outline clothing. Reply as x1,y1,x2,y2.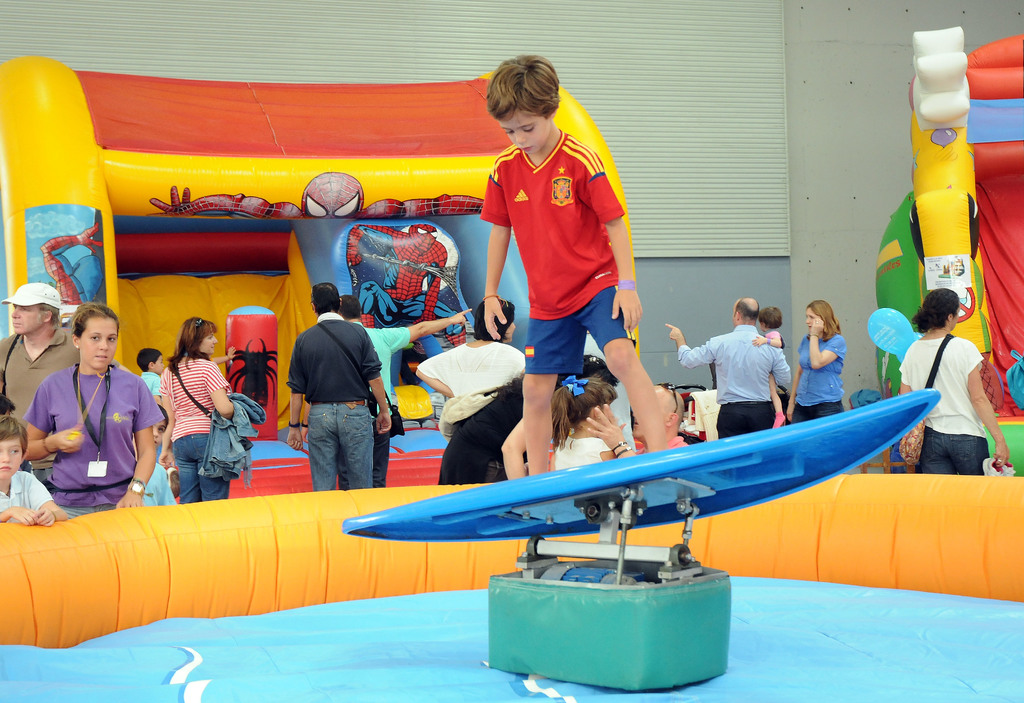
358,324,416,487.
